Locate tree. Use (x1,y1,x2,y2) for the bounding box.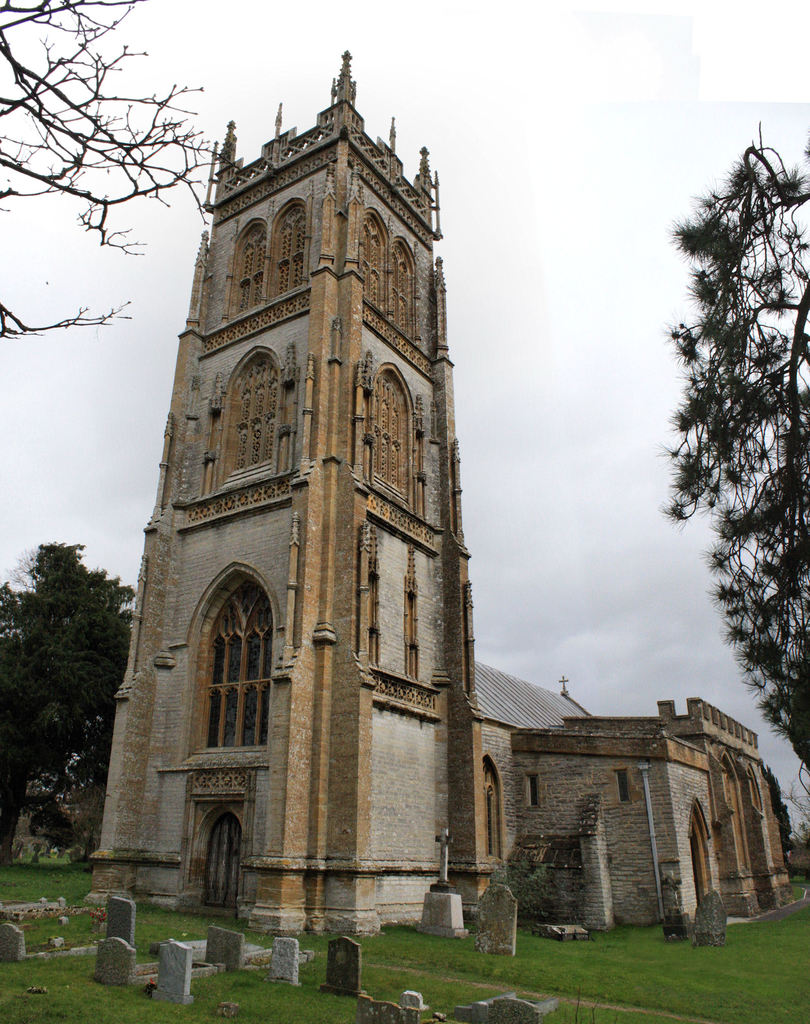
(657,118,809,803).
